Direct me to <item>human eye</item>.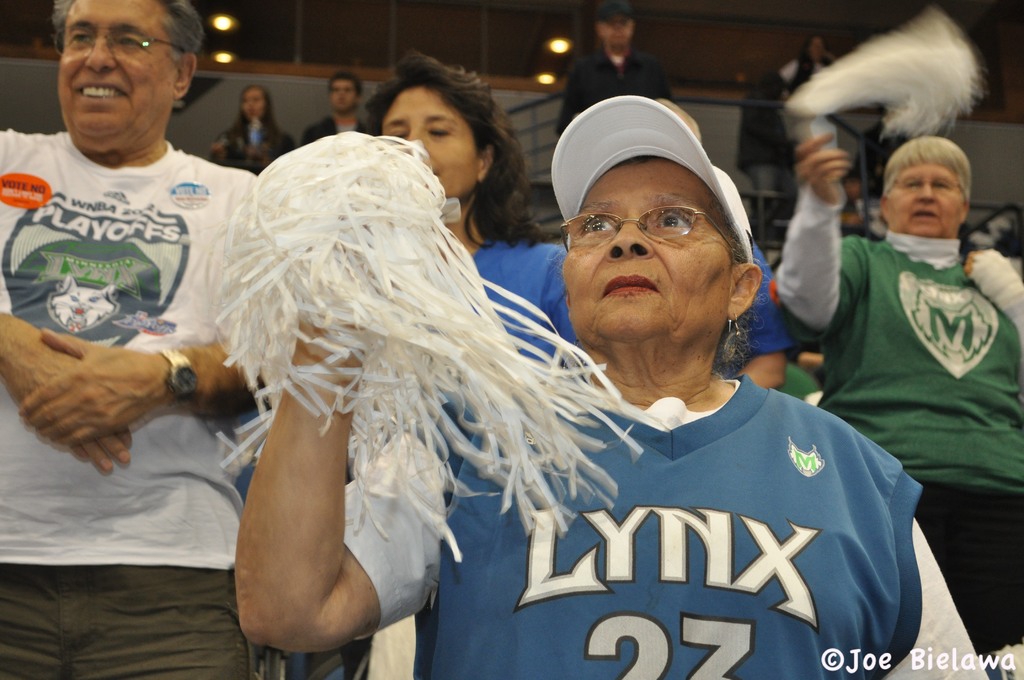
Direction: <box>68,27,93,47</box>.
